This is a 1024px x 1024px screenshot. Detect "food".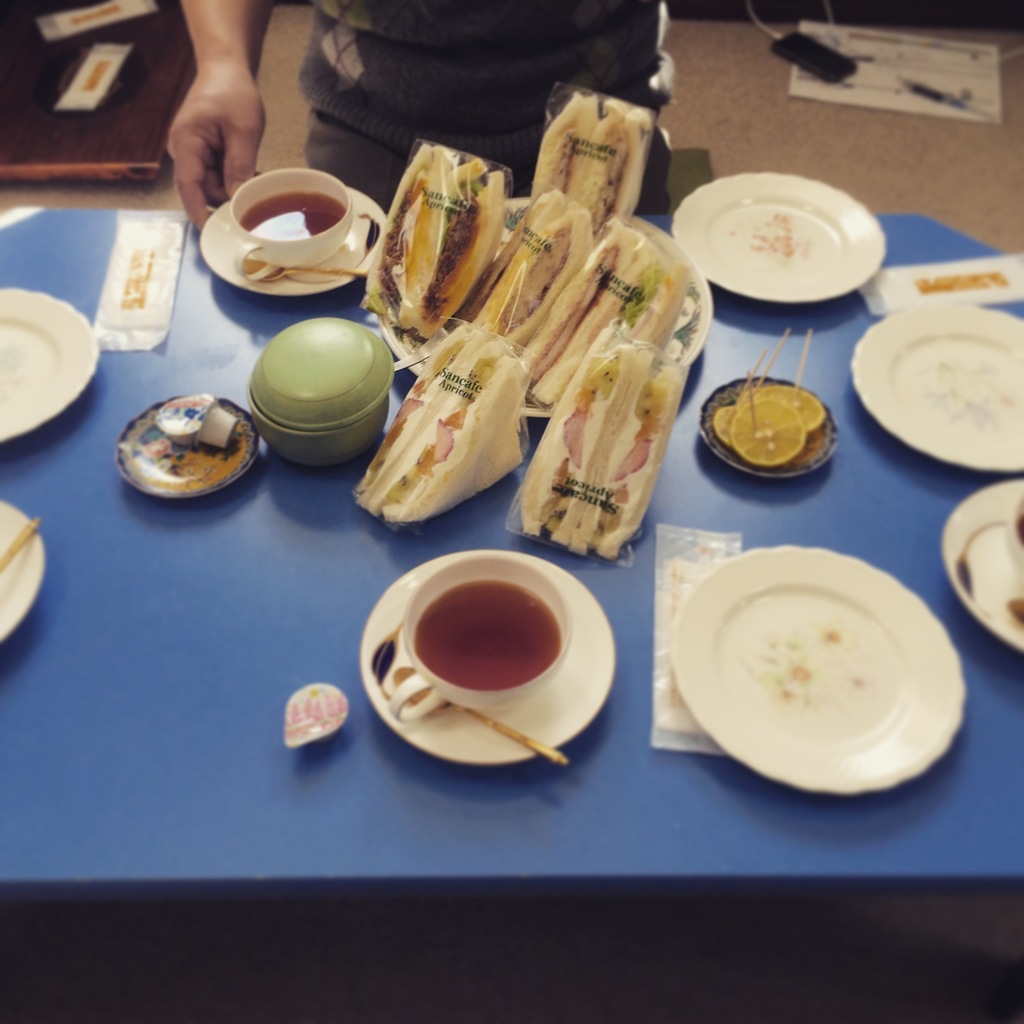
bbox=[506, 339, 679, 579].
